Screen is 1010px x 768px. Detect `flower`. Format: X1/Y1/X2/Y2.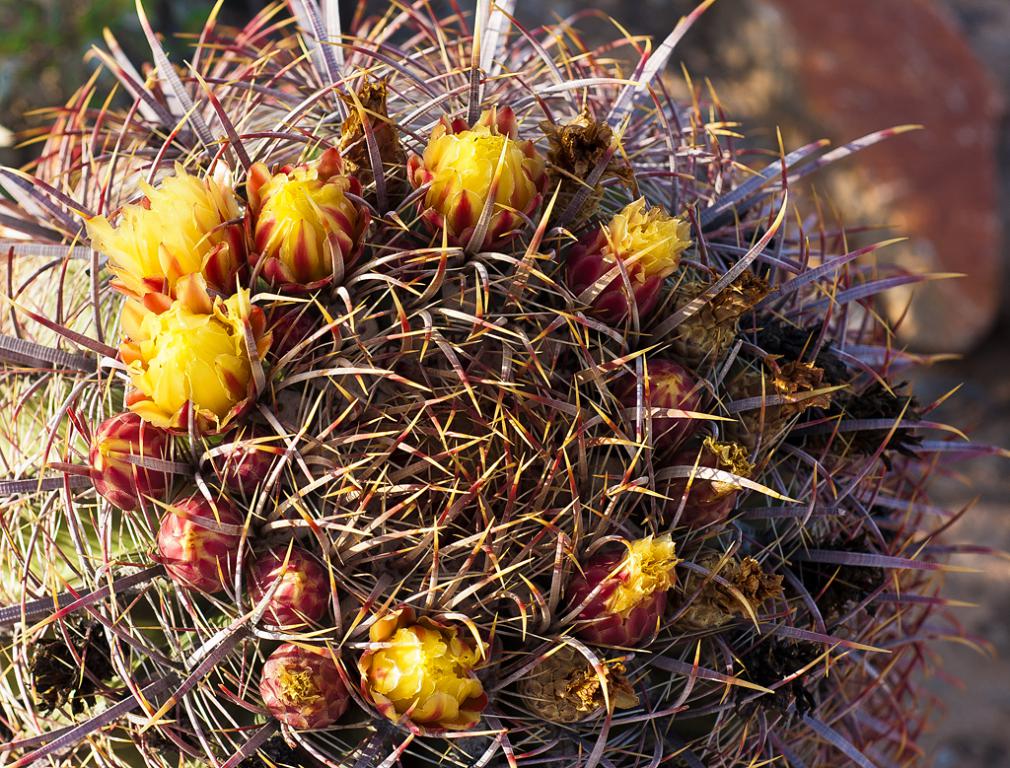
112/273/271/435.
